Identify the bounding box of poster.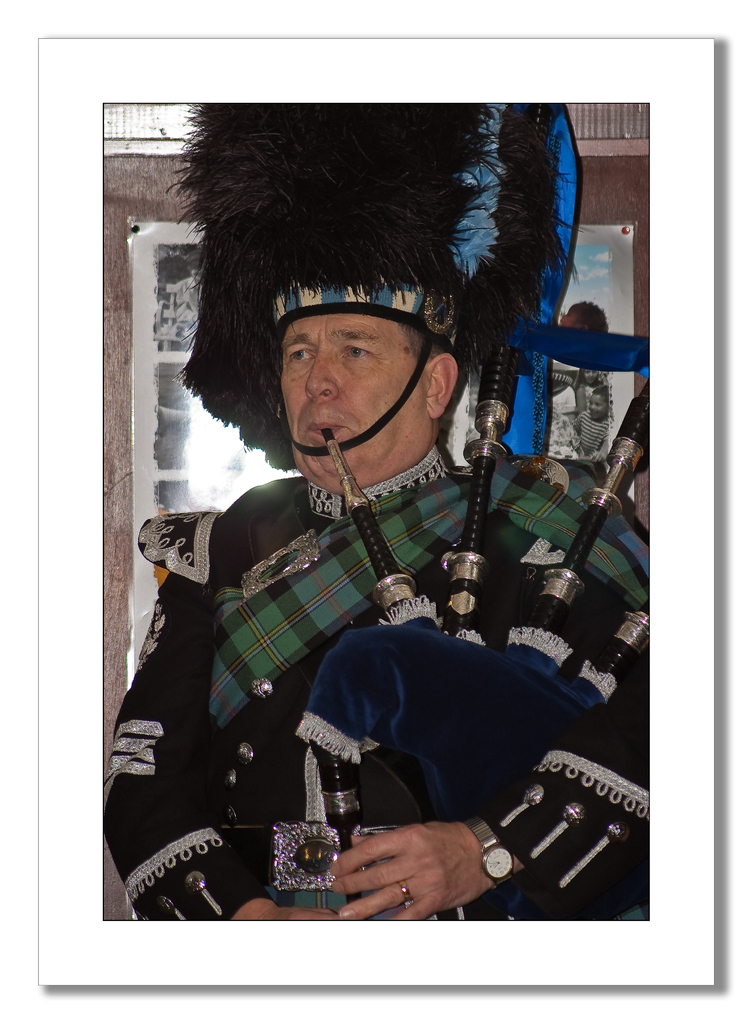
[0,1,752,1023].
